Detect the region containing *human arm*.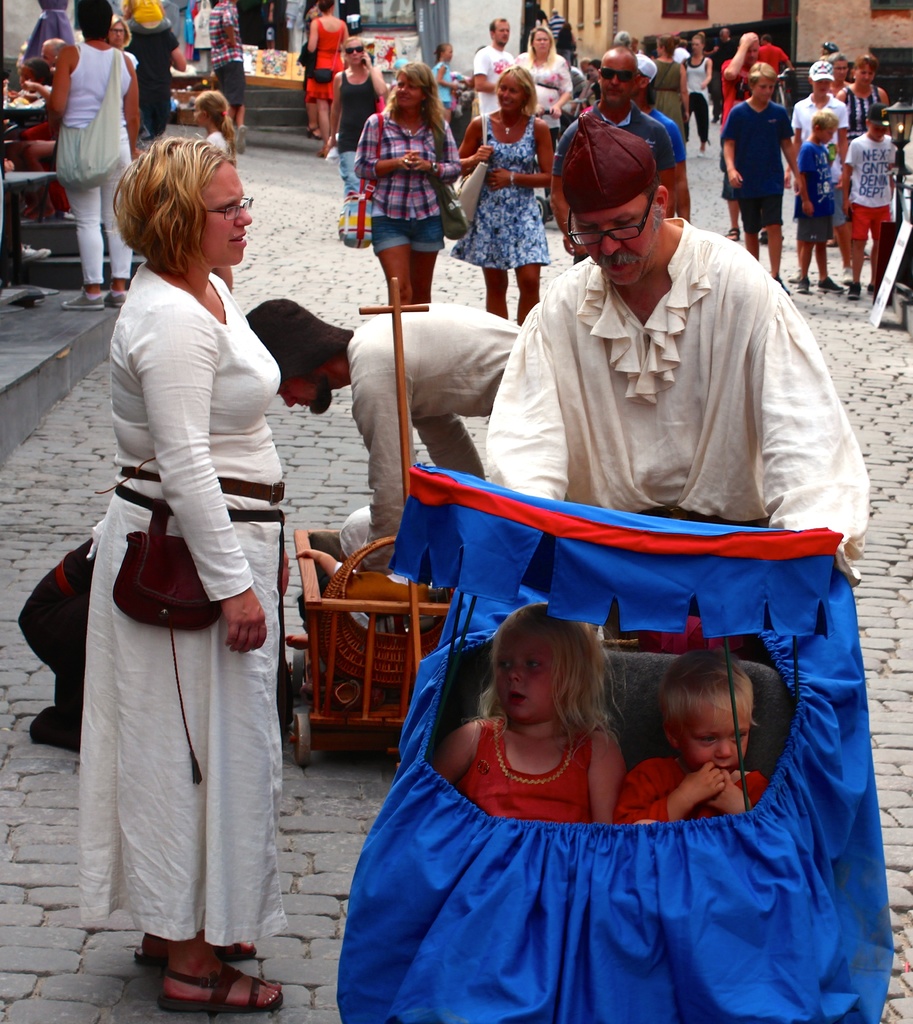
<box>428,104,461,179</box>.
